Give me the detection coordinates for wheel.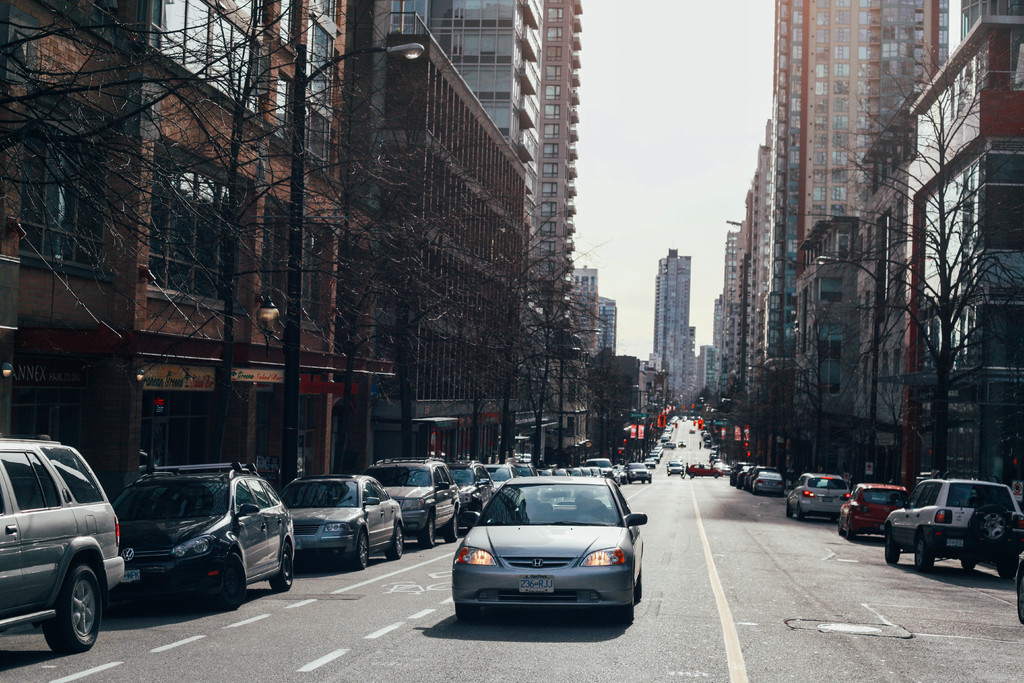
(left=38, top=567, right=106, bottom=654).
